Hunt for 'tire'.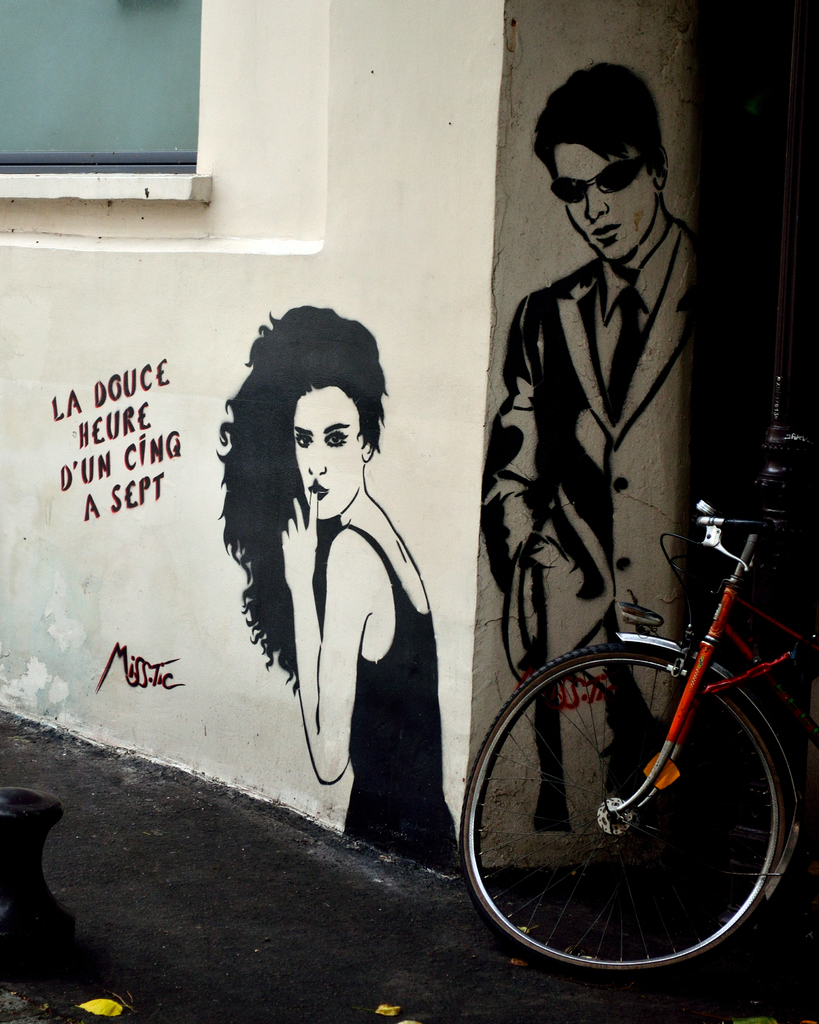
Hunted down at 476, 619, 796, 974.
